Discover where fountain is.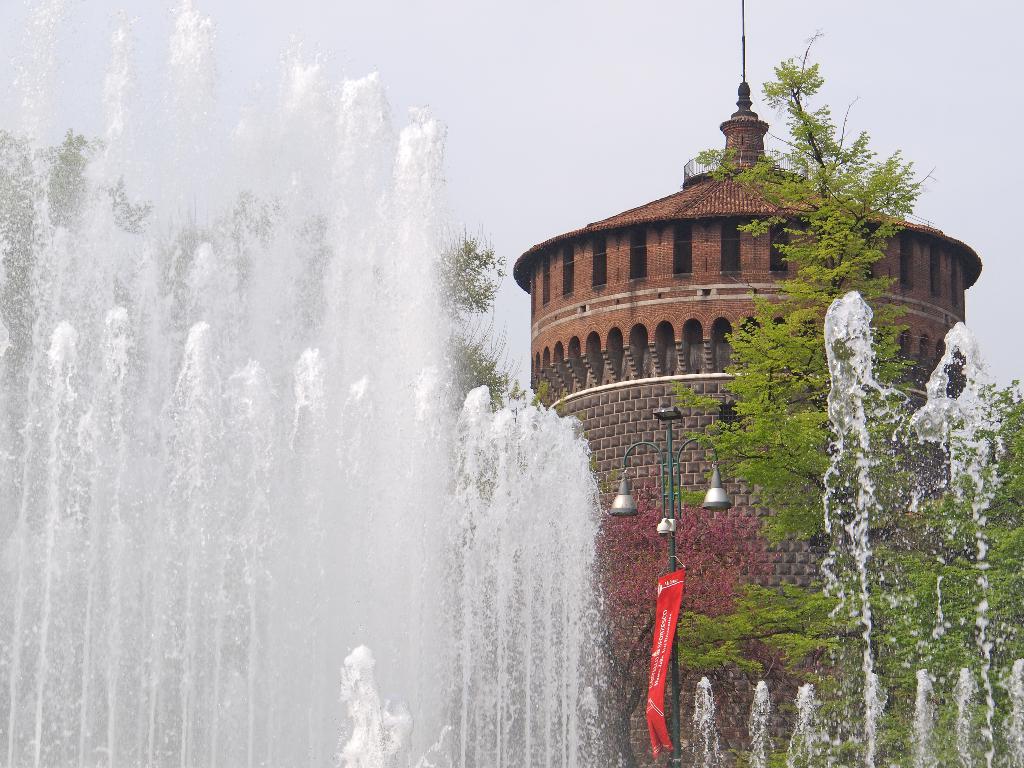
Discovered at <region>41, 32, 1011, 767</region>.
